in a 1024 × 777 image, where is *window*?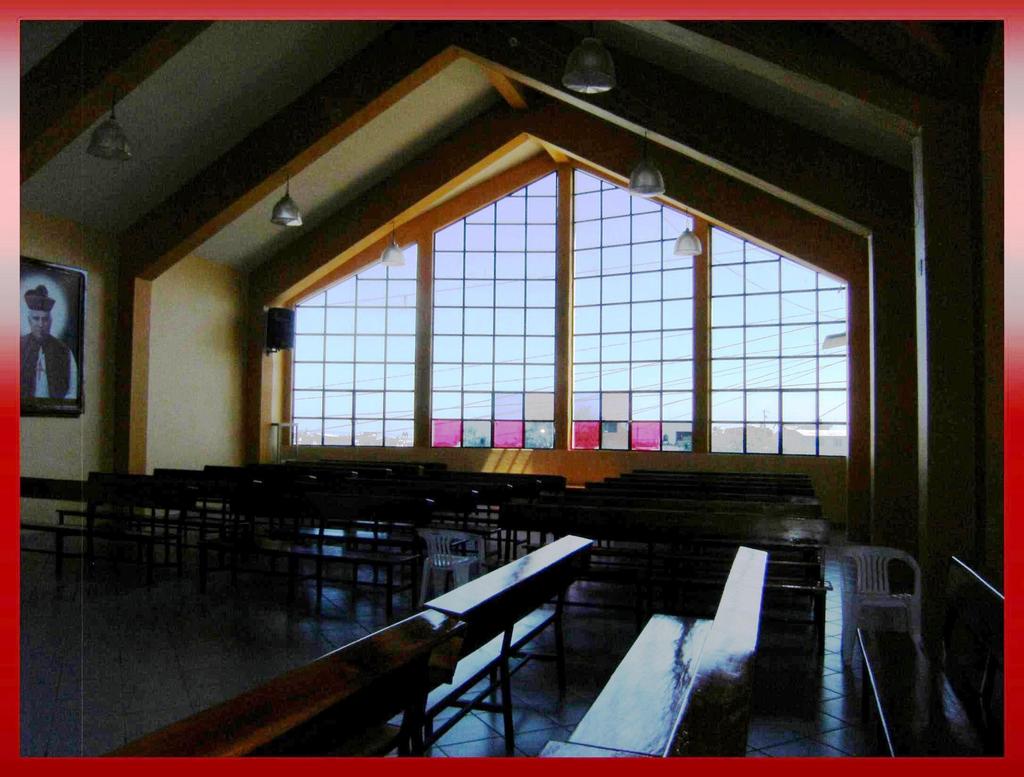
[left=572, top=166, right=694, bottom=450].
